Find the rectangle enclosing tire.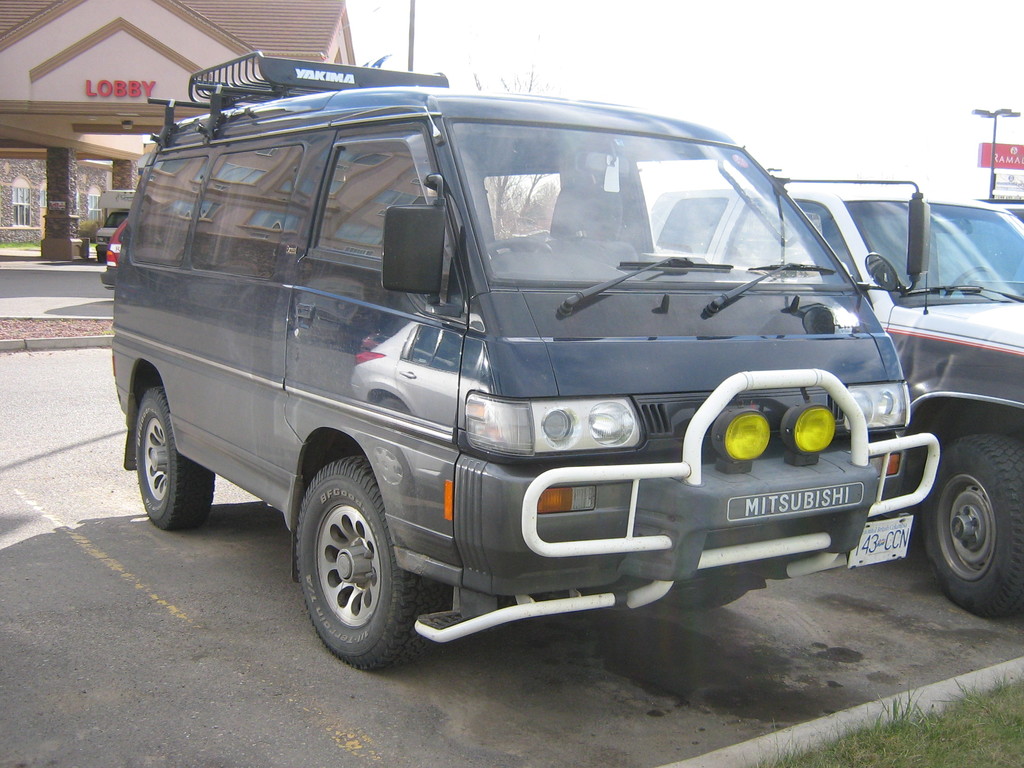
bbox=[134, 387, 214, 532].
